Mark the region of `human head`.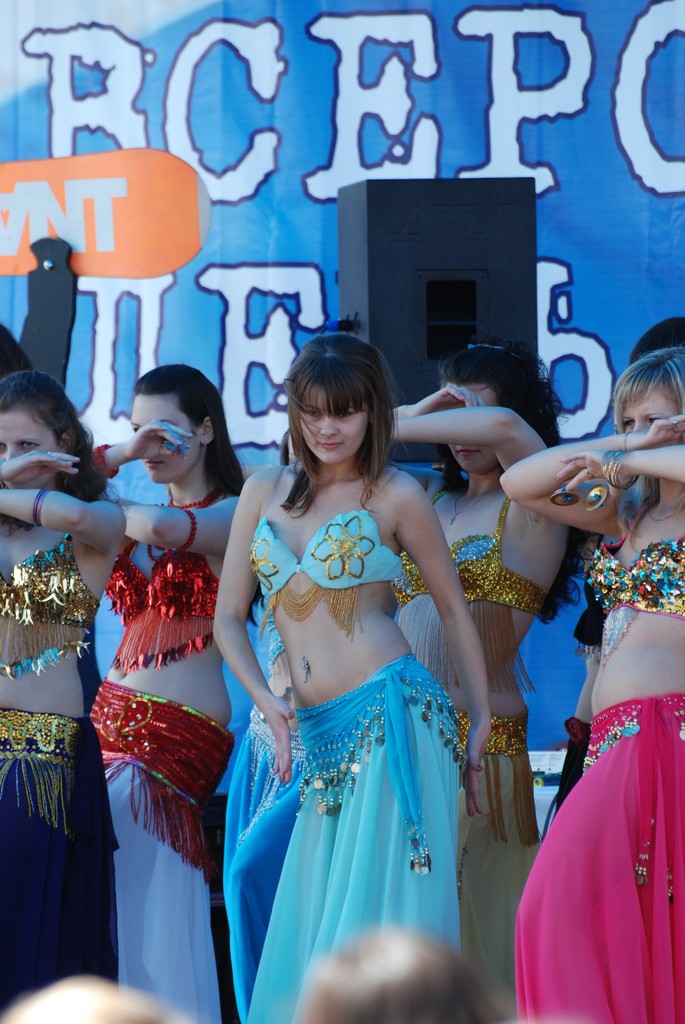
Region: <bbox>0, 974, 189, 1023</bbox>.
